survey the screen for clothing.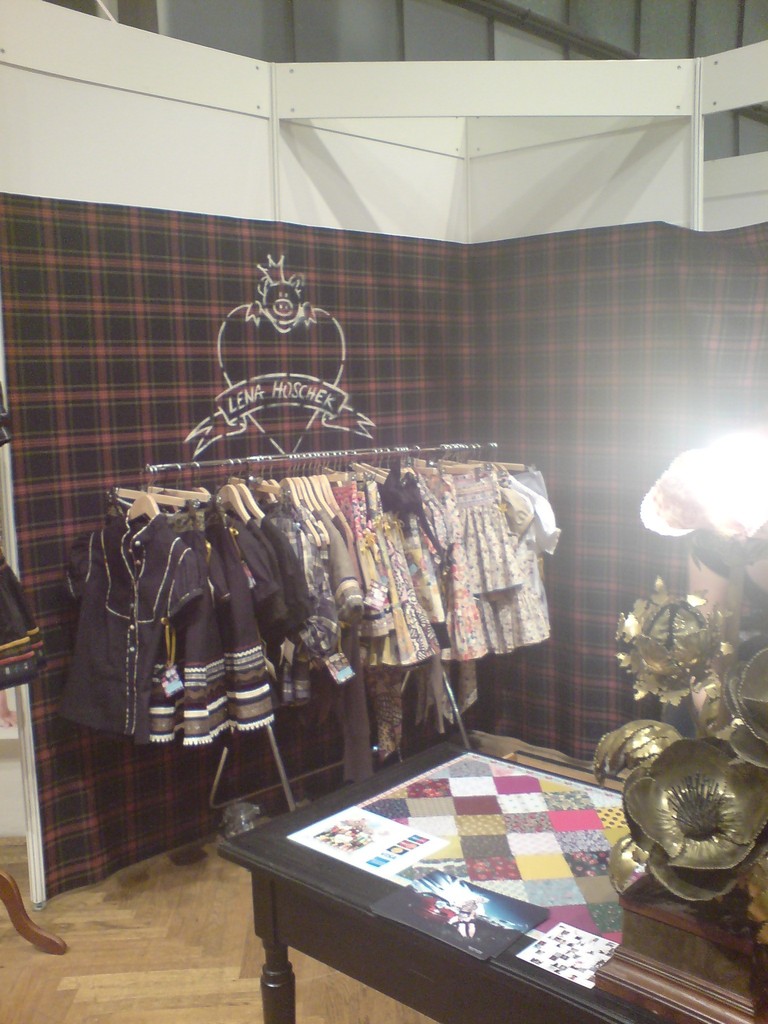
Survey found: [x1=0, y1=543, x2=62, y2=694].
